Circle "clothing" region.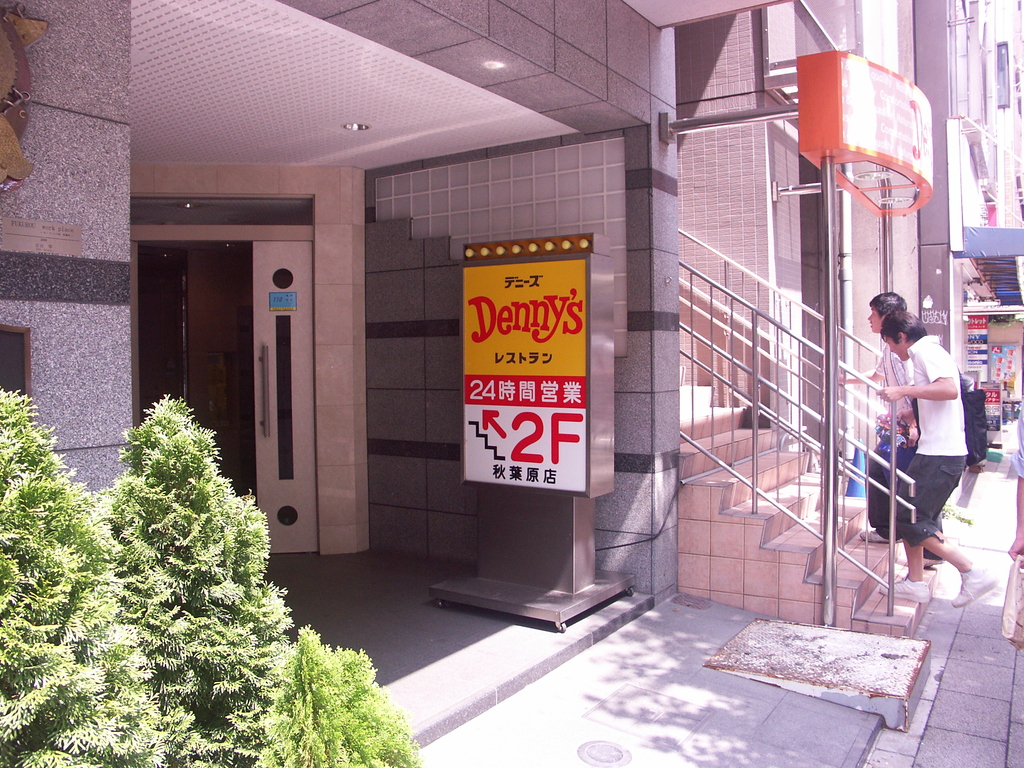
Region: region(876, 307, 987, 570).
